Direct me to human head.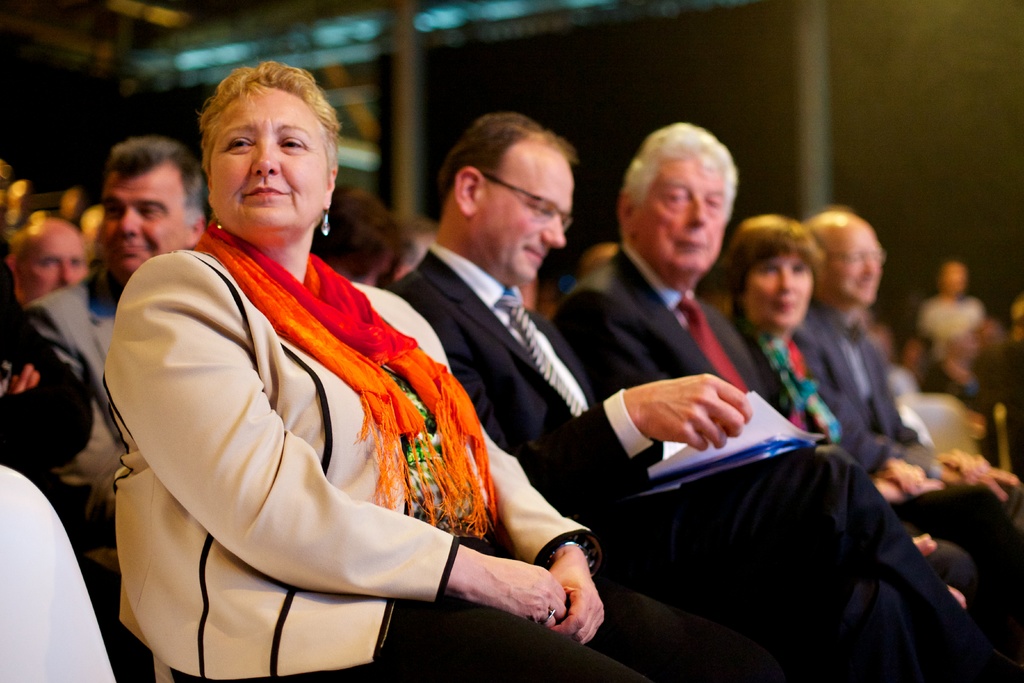
Direction: 99, 137, 210, 286.
